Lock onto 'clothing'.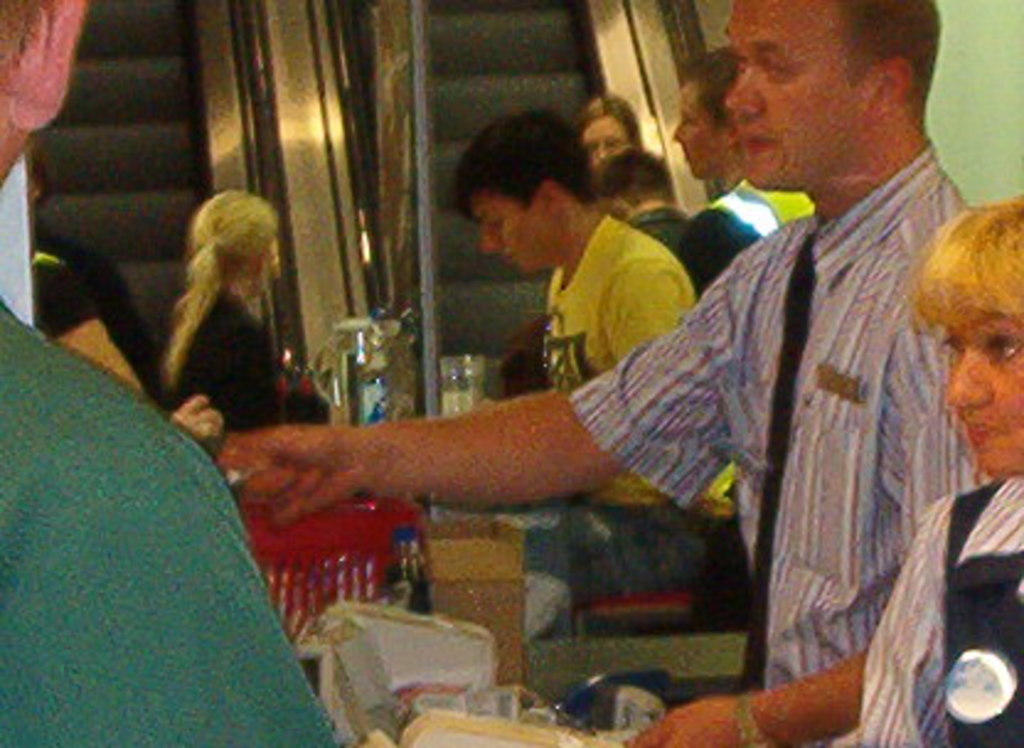
Locked: <box>709,180,812,224</box>.
